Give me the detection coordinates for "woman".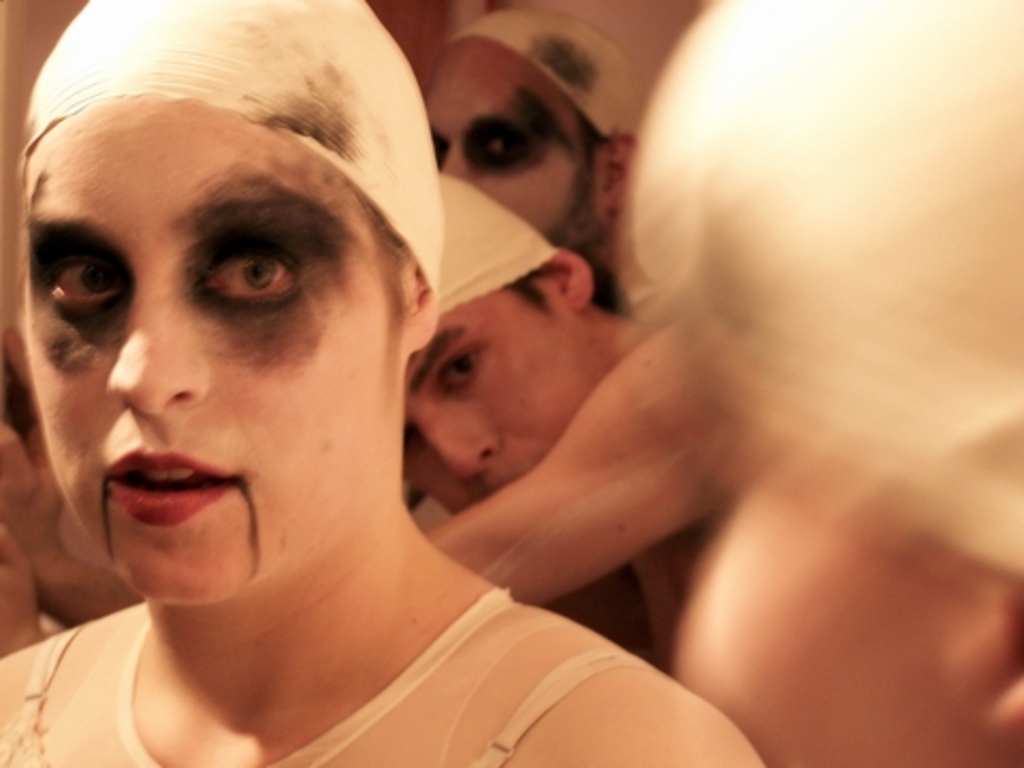
box(0, 0, 764, 766).
